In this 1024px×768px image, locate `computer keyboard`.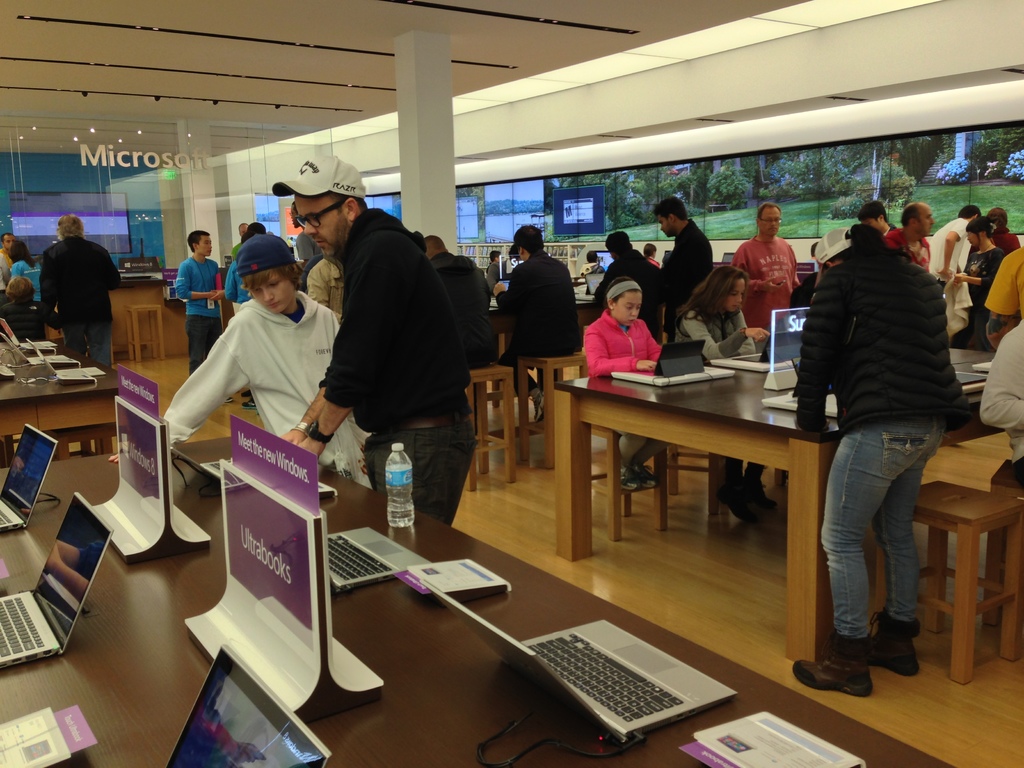
Bounding box: BBox(0, 595, 45, 659).
